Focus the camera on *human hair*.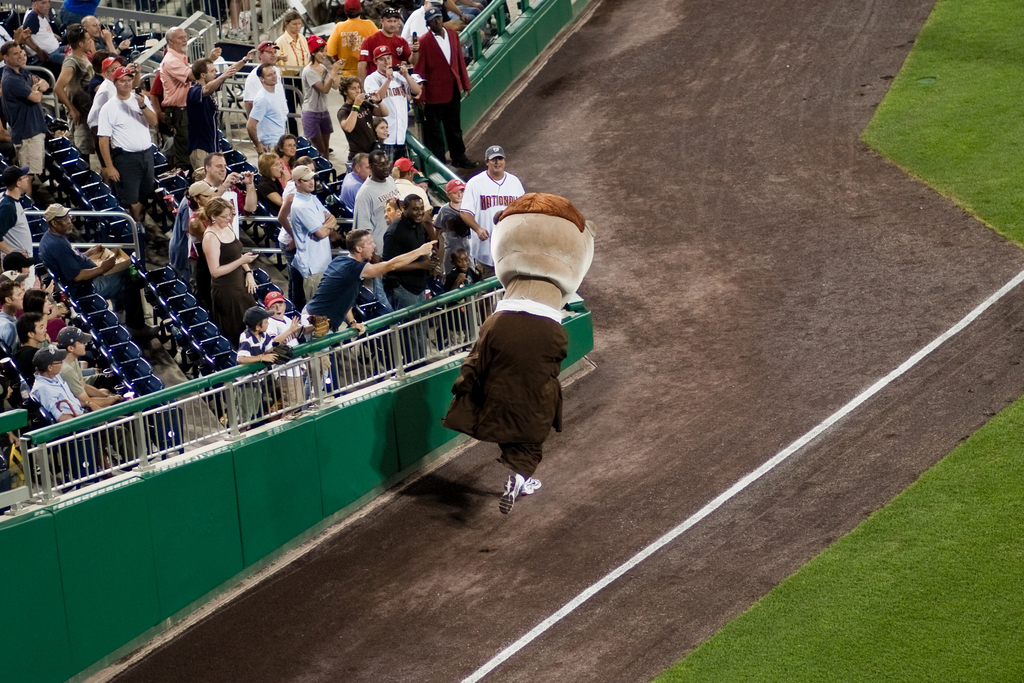
Focus region: x1=281, y1=8, x2=299, y2=33.
